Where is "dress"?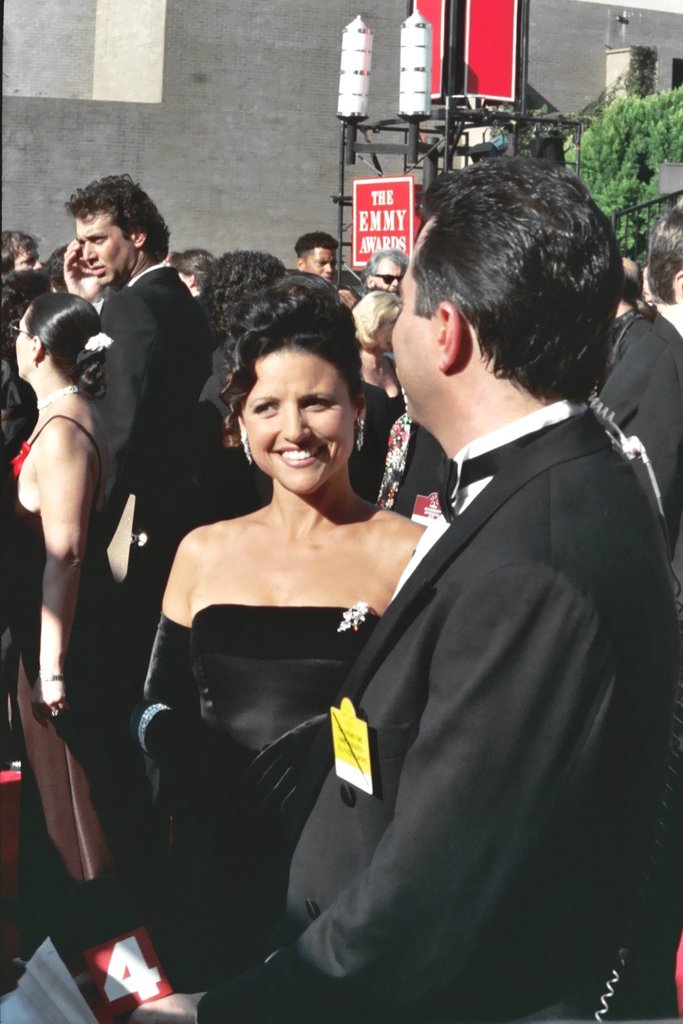
(190,602,379,914).
